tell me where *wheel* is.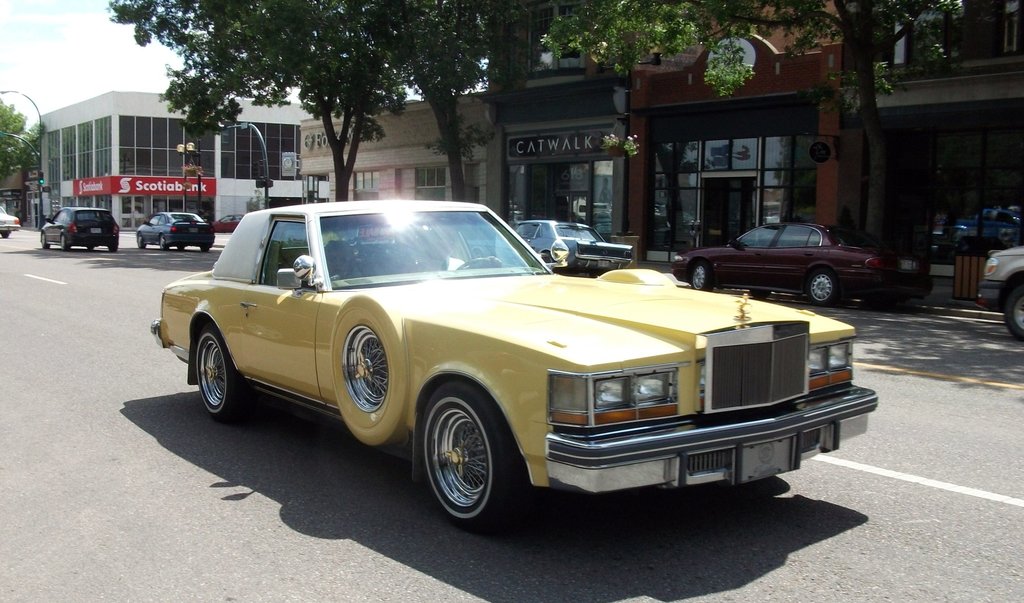
*wheel* is at box(690, 258, 711, 289).
